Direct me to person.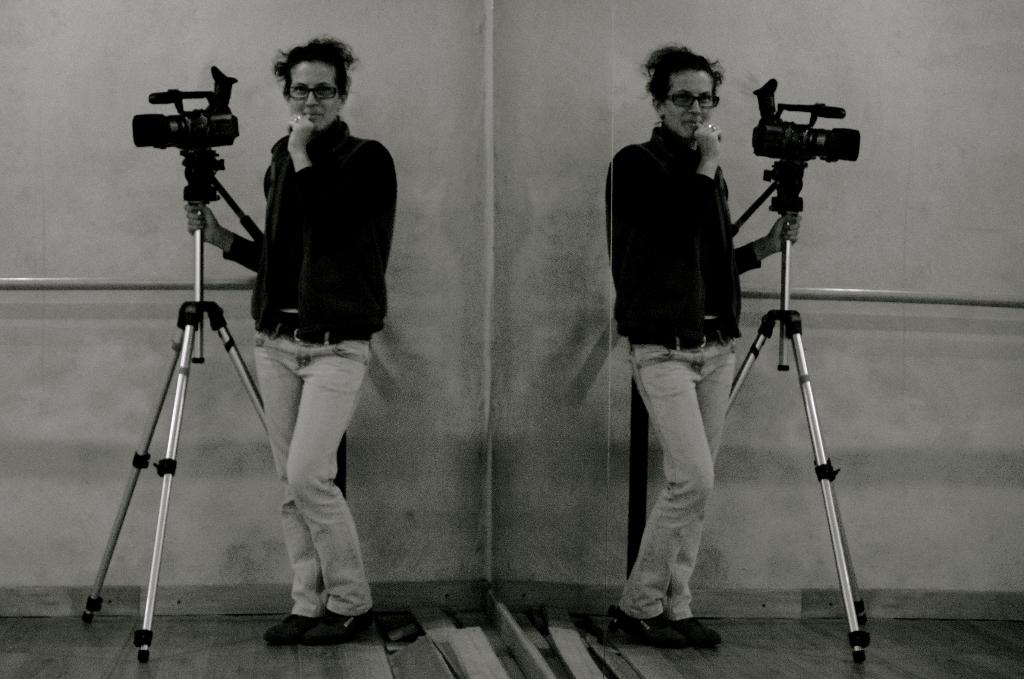
Direction: 599 15 788 658.
